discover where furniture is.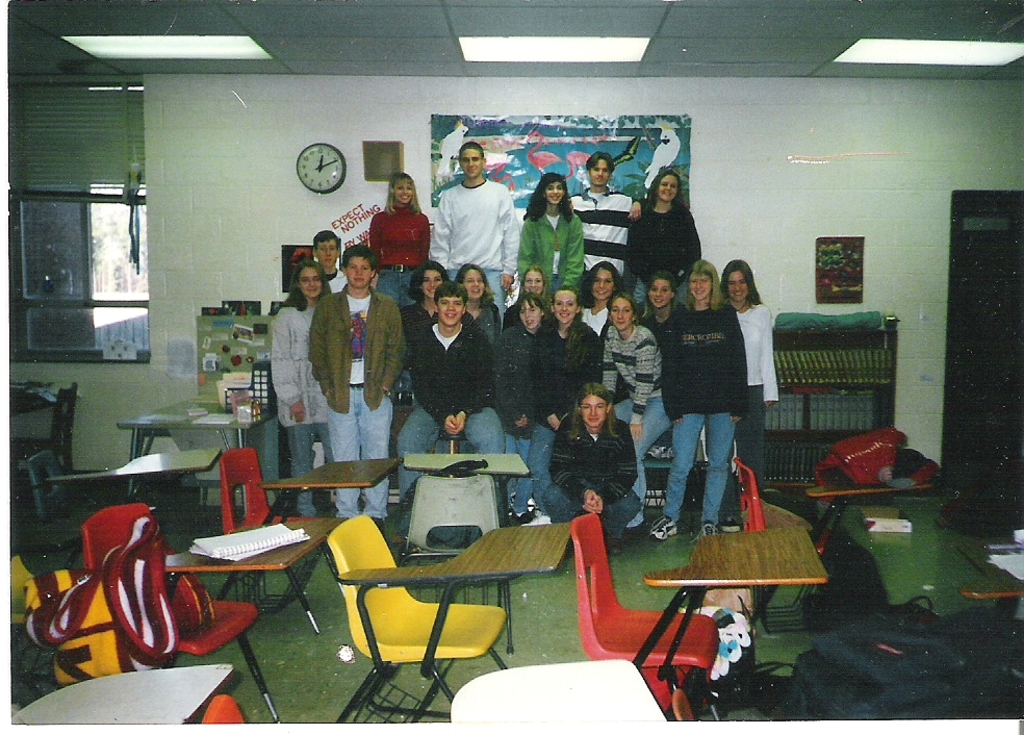
Discovered at [757,330,899,492].
